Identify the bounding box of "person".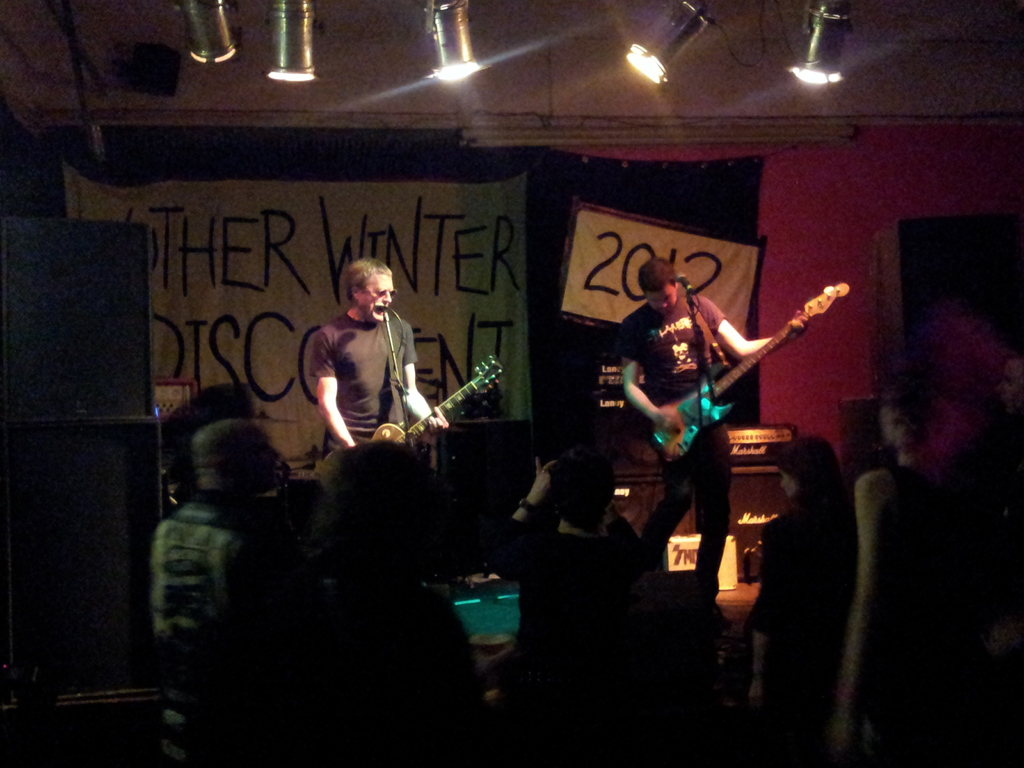
(left=623, top=237, right=813, bottom=601).
